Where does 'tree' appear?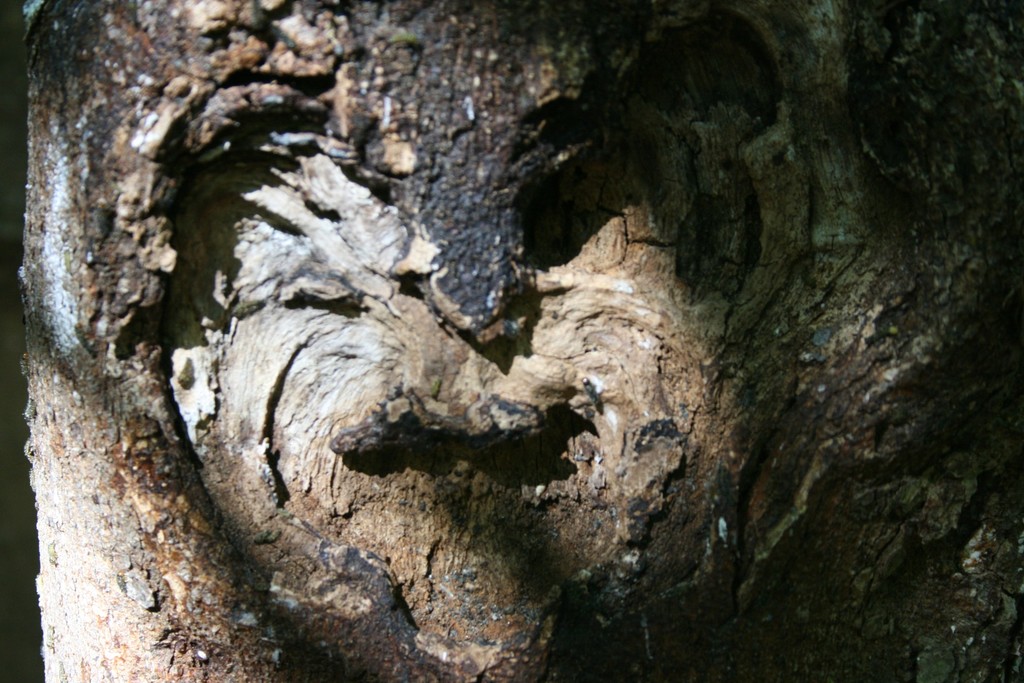
Appears at 15,0,1023,682.
